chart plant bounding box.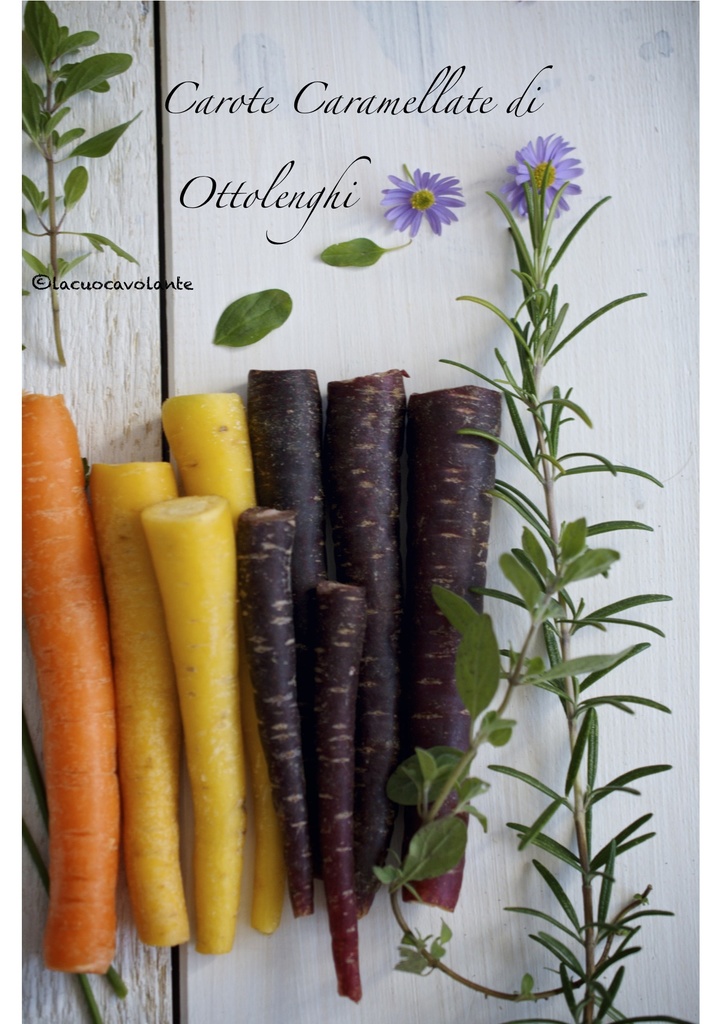
Charted: 371, 127, 673, 1023.
